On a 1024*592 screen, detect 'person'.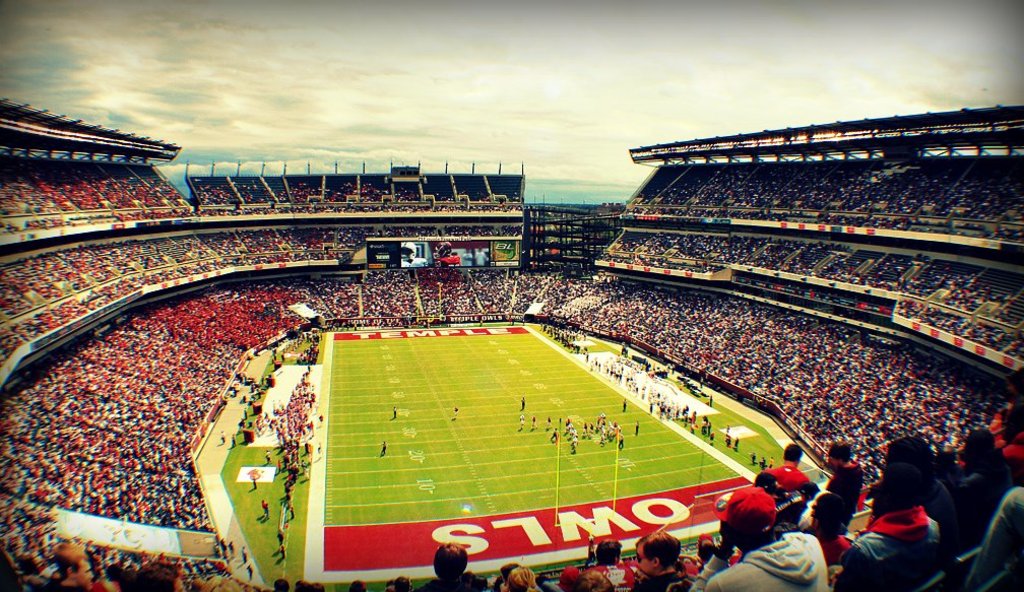
<box>696,494,828,591</box>.
